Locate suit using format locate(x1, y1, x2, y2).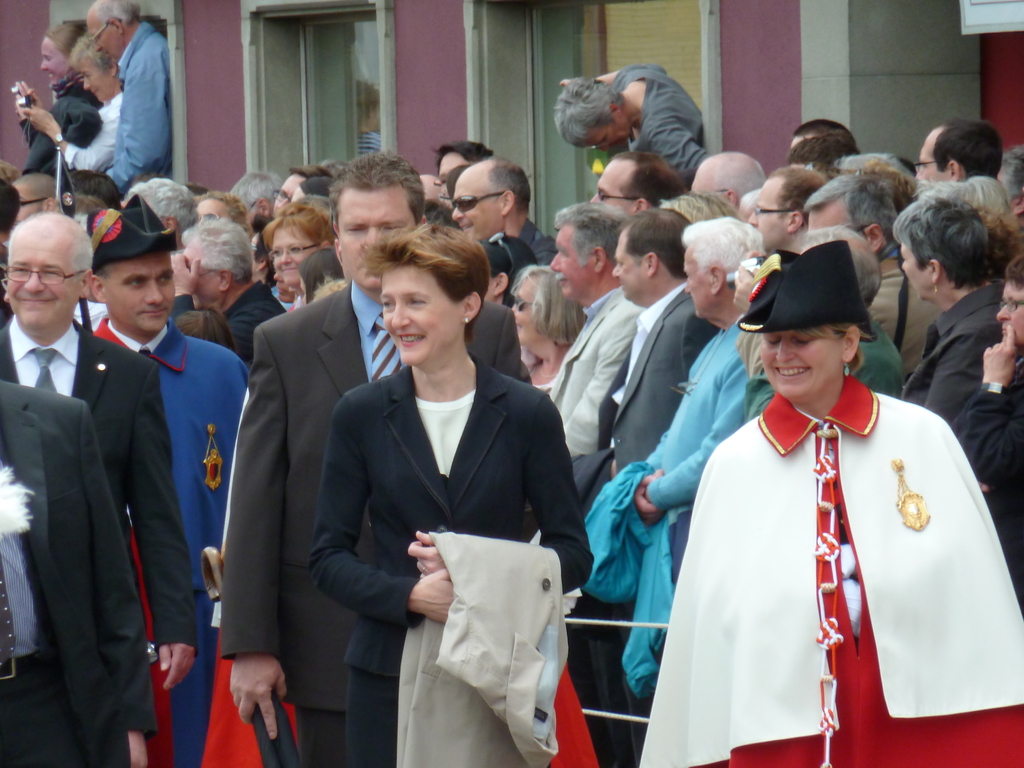
locate(305, 358, 597, 767).
